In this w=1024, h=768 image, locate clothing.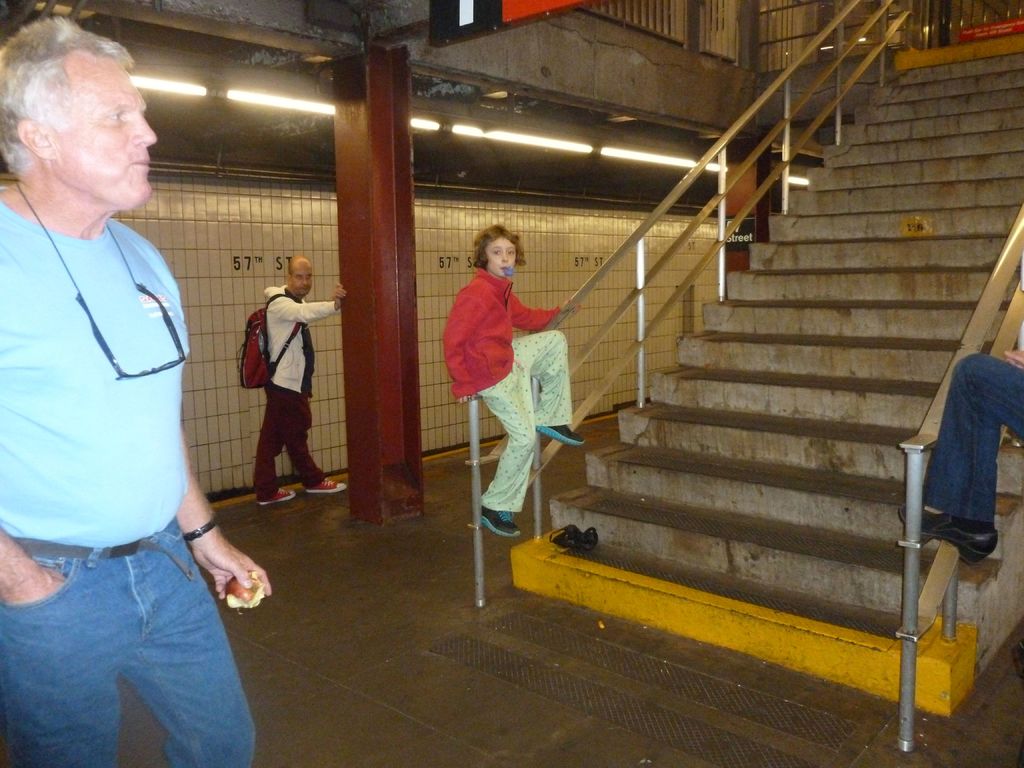
Bounding box: box=[0, 179, 256, 767].
